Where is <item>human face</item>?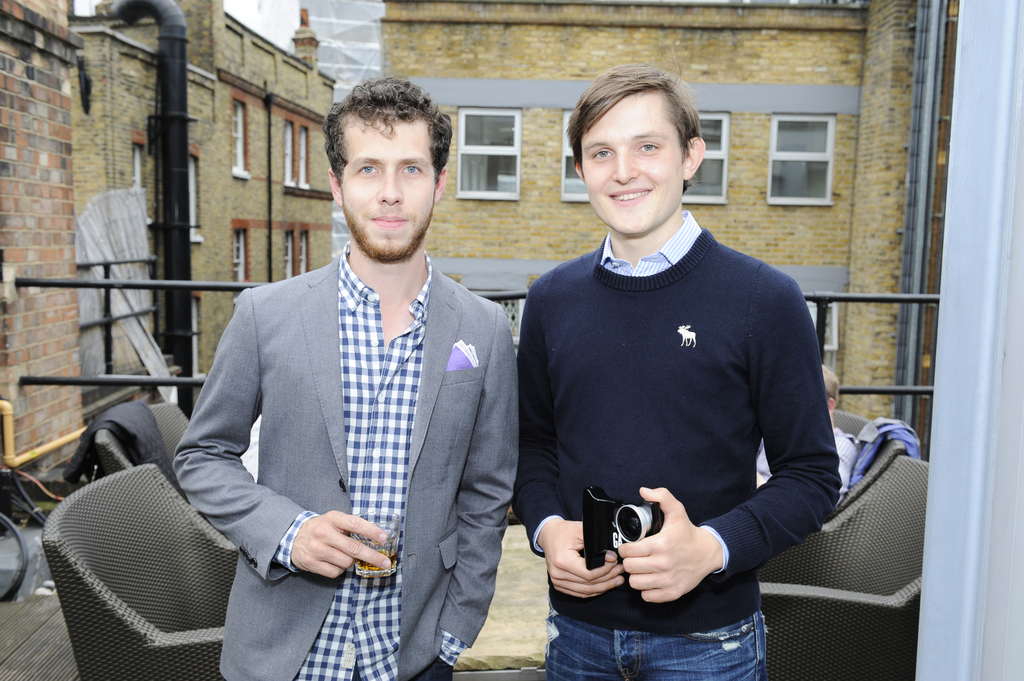
340 121 434 264.
